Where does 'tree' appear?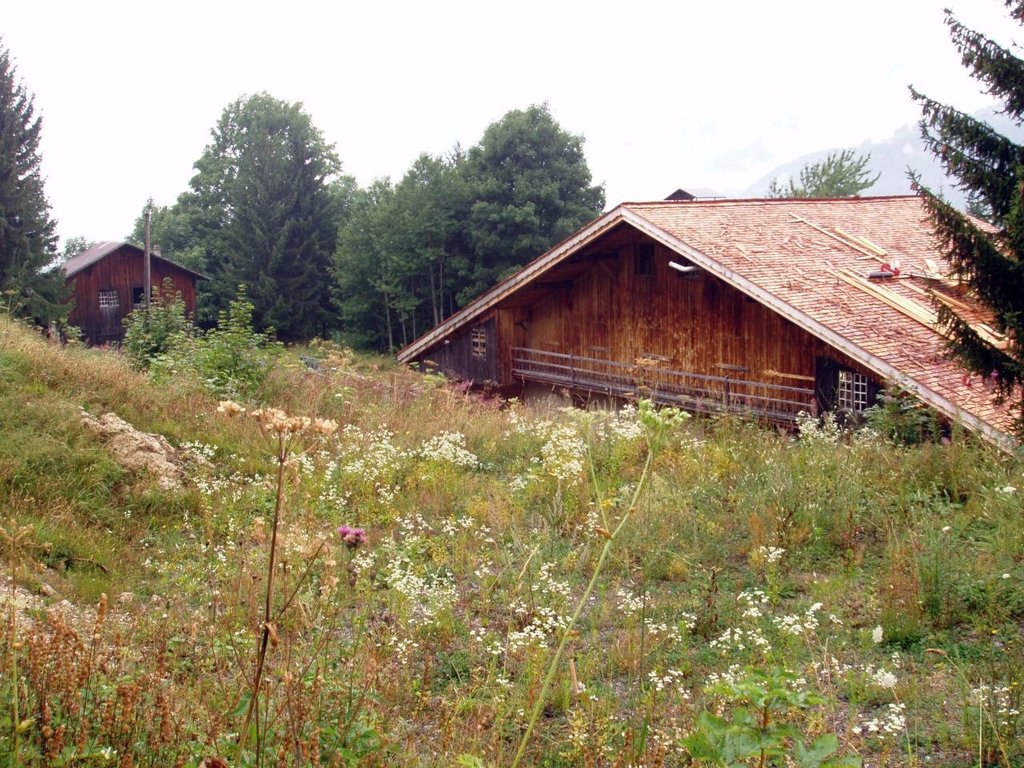
Appears at Rect(166, 82, 360, 350).
